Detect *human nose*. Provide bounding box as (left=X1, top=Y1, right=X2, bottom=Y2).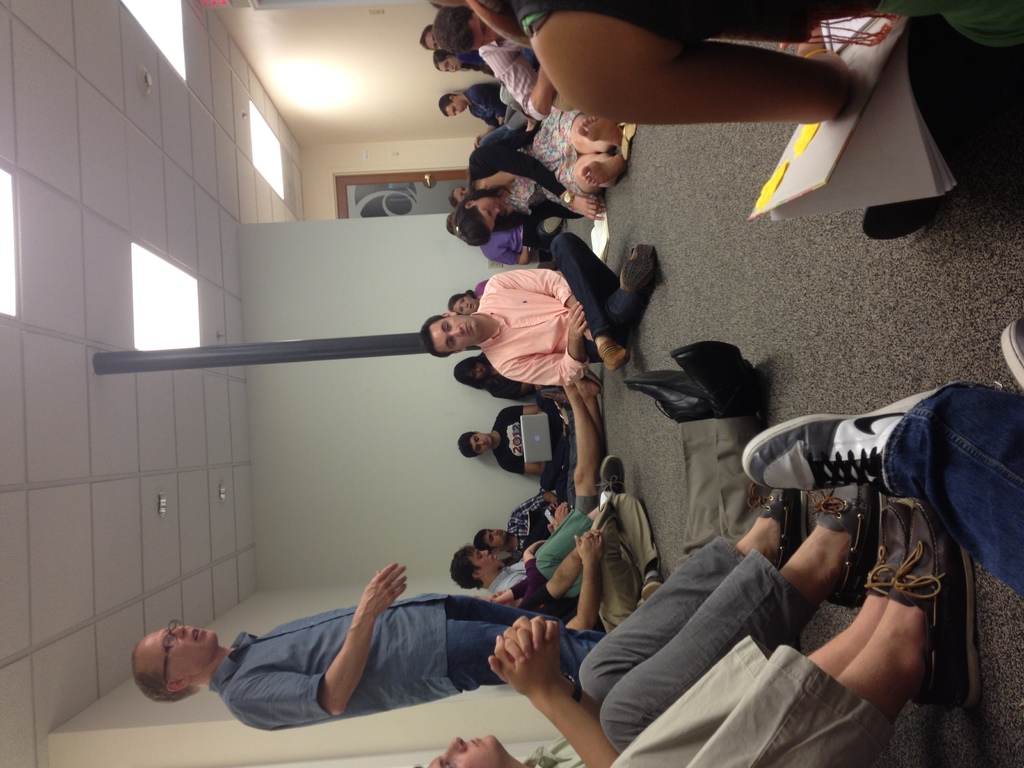
(left=477, top=439, right=485, bottom=447).
